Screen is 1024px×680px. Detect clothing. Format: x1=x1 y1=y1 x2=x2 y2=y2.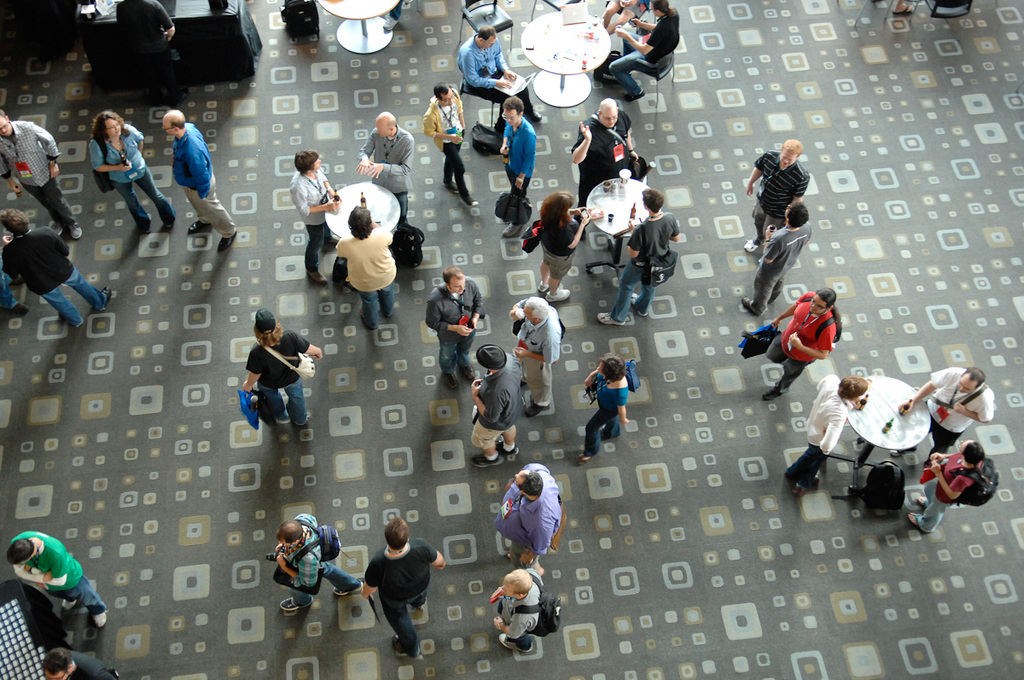
x1=495 y1=457 x2=562 y2=561.
